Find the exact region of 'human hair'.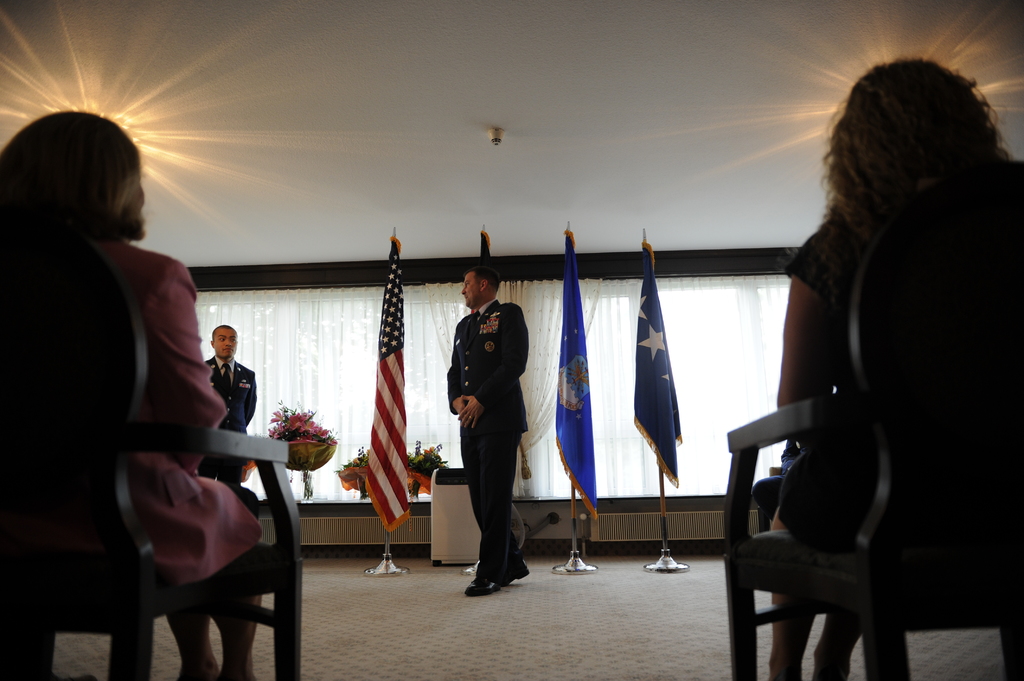
Exact region: select_region(464, 264, 499, 289).
